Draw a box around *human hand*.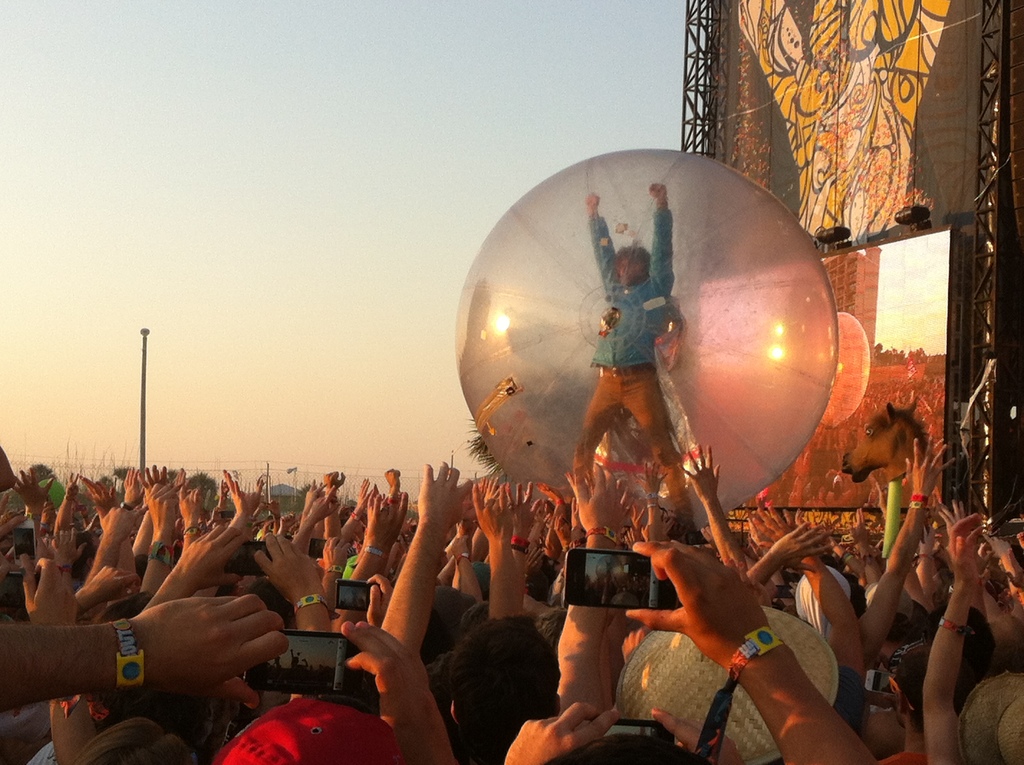
x1=470, y1=484, x2=509, y2=545.
